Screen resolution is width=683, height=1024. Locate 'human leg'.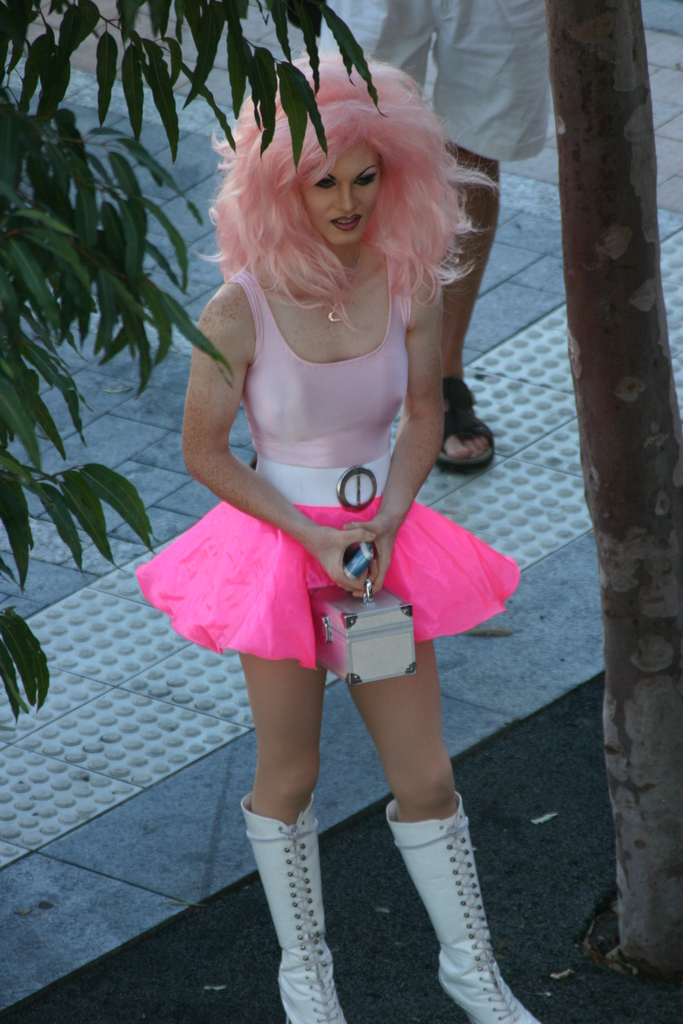
box=[306, 0, 431, 68].
